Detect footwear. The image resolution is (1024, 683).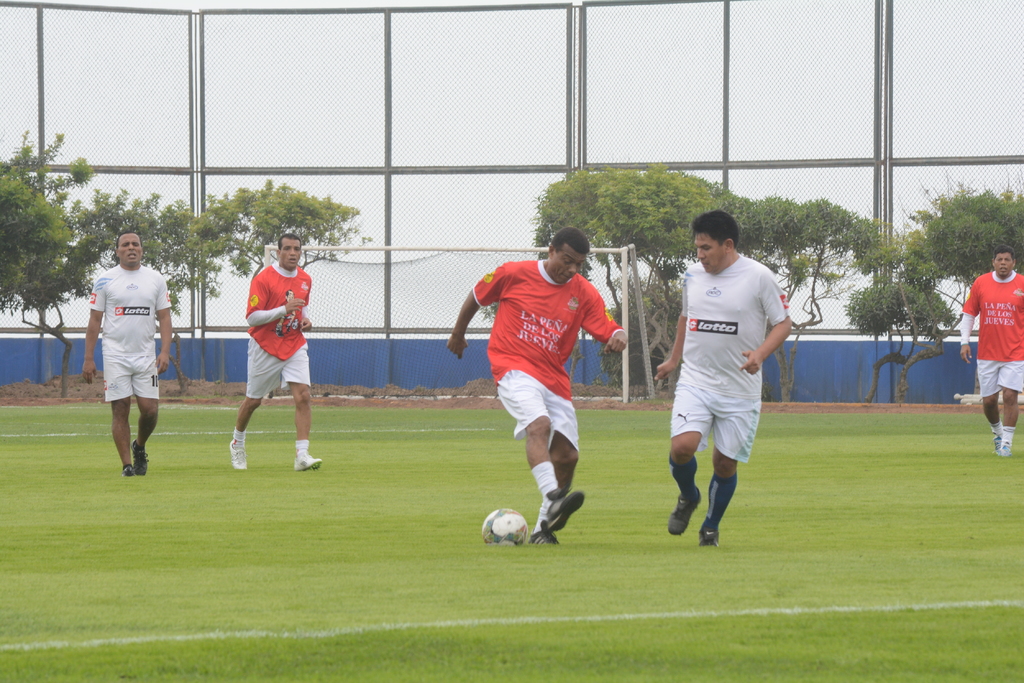
[122, 466, 134, 481].
